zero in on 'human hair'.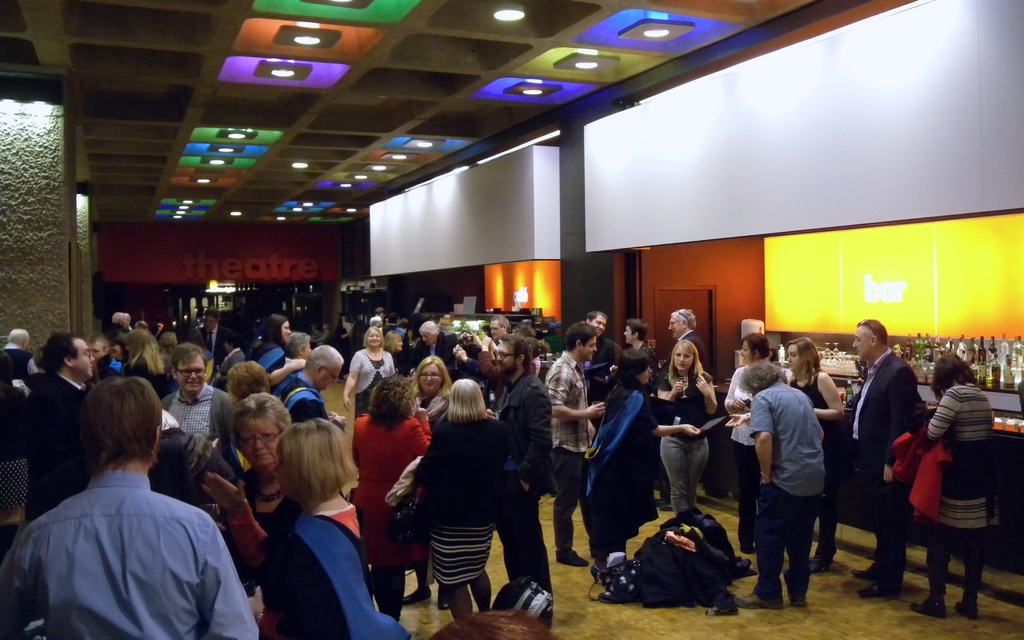
Zeroed in: <box>525,334,548,361</box>.
